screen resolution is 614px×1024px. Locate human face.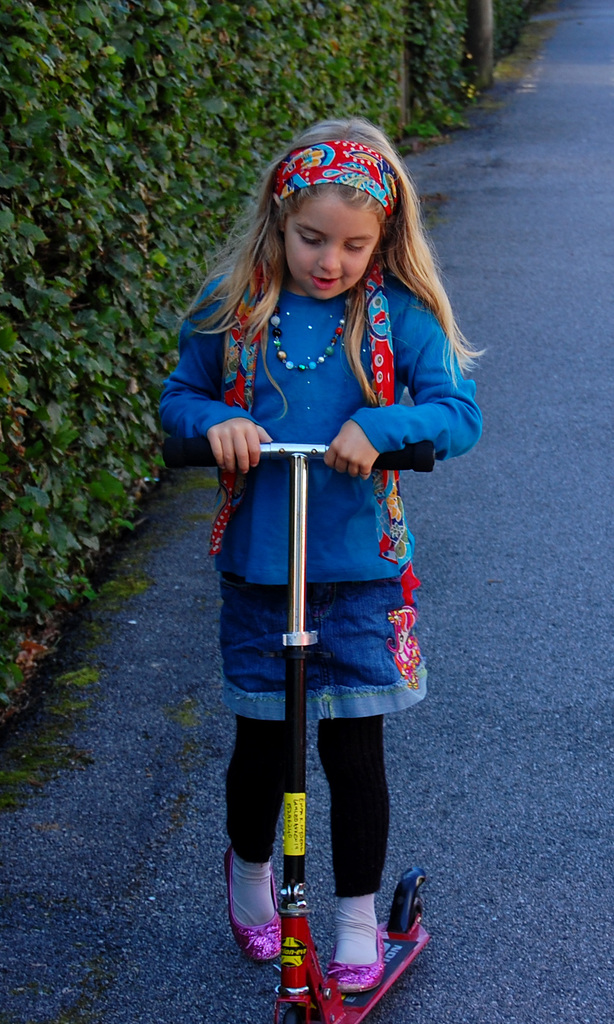
l=277, t=179, r=385, b=298.
